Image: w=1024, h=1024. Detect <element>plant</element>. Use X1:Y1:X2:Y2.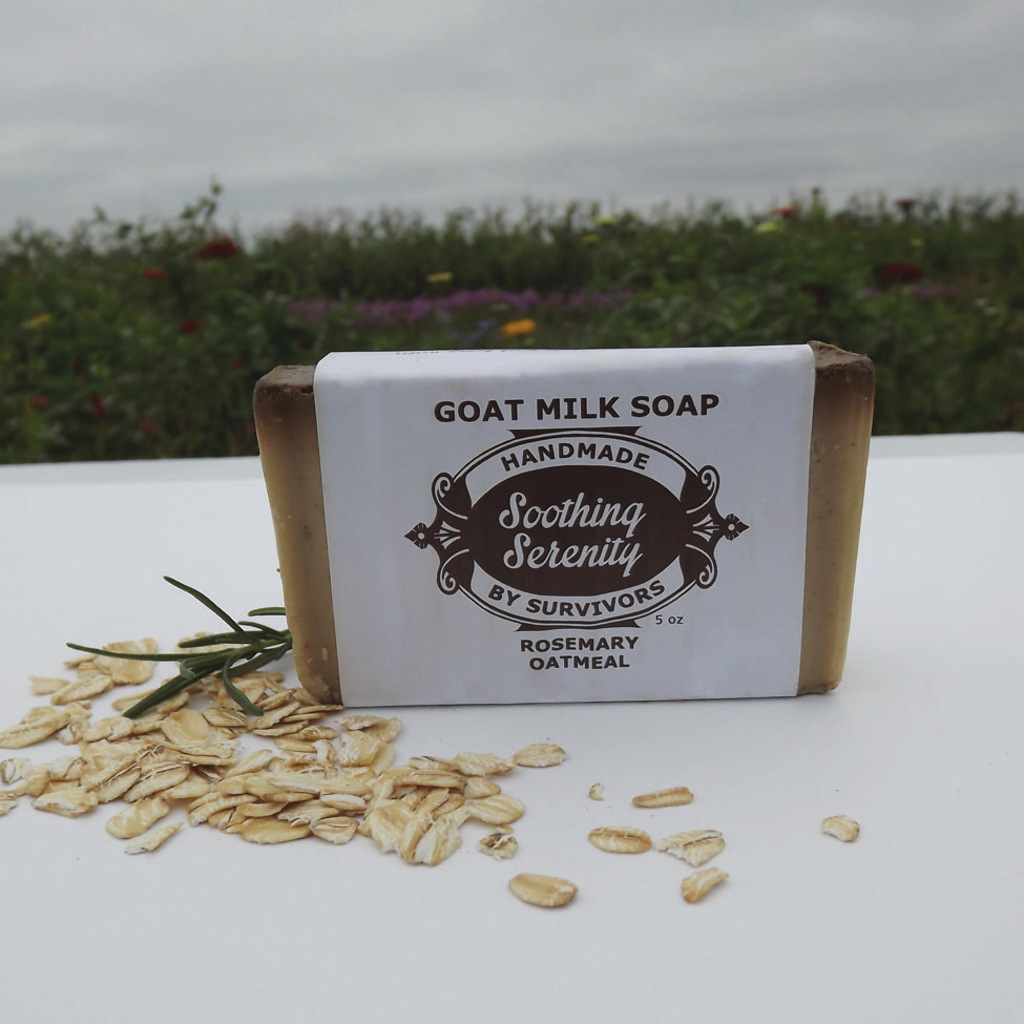
0:171:1023:465.
